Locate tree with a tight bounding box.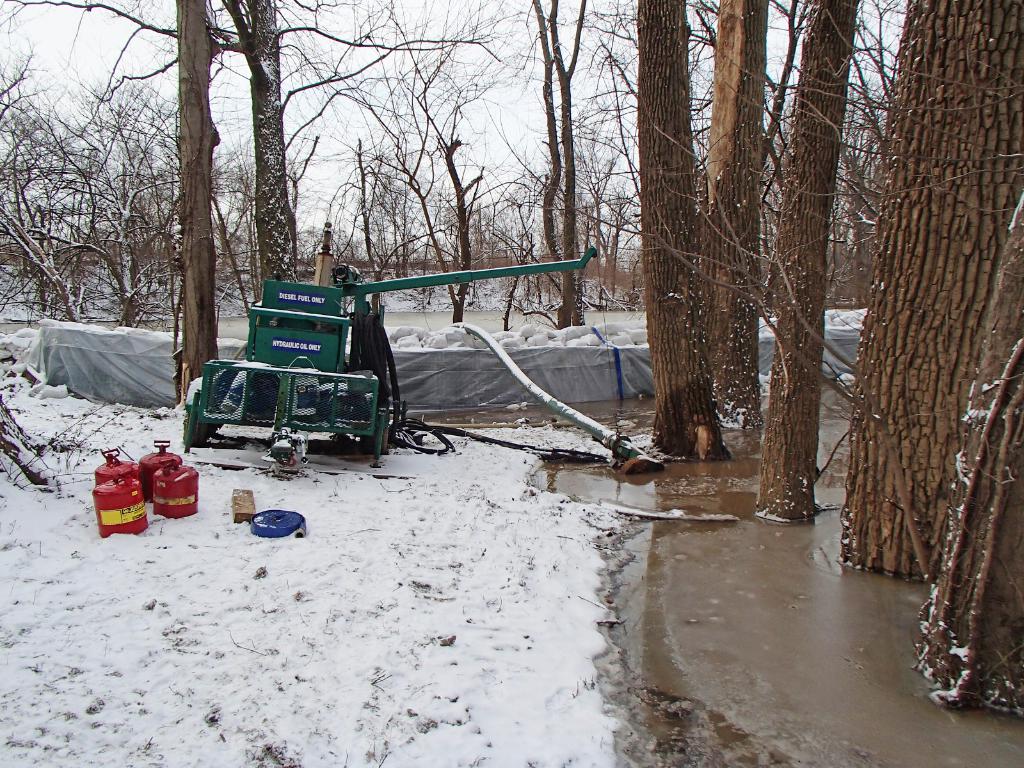
842 0 1023 574.
